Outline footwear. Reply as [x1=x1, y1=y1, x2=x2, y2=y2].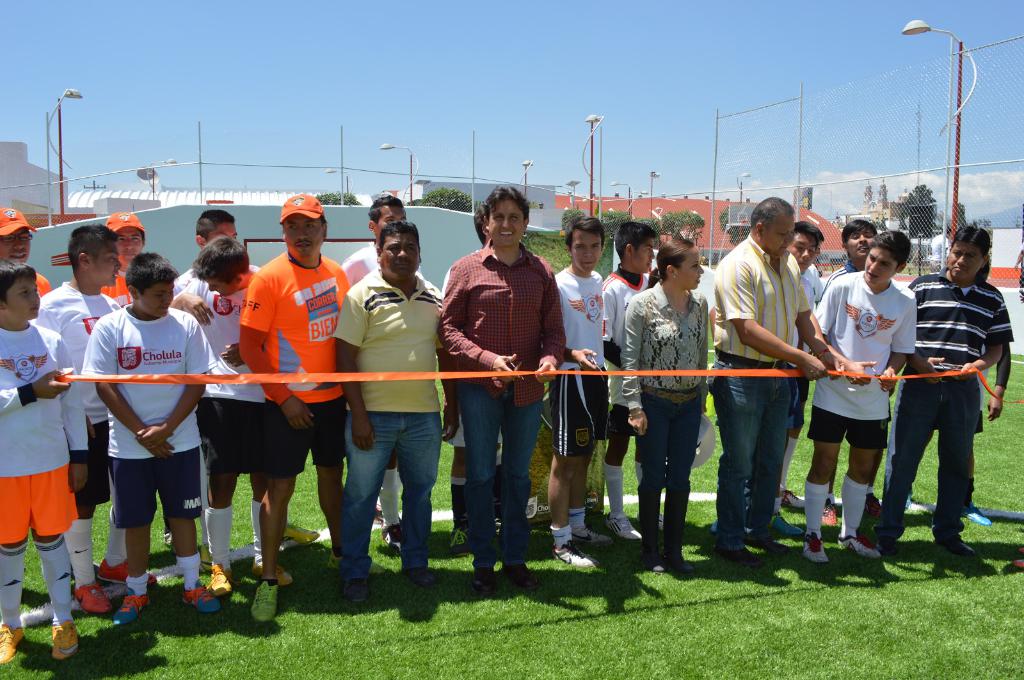
[x1=1015, y1=546, x2=1023, y2=571].
